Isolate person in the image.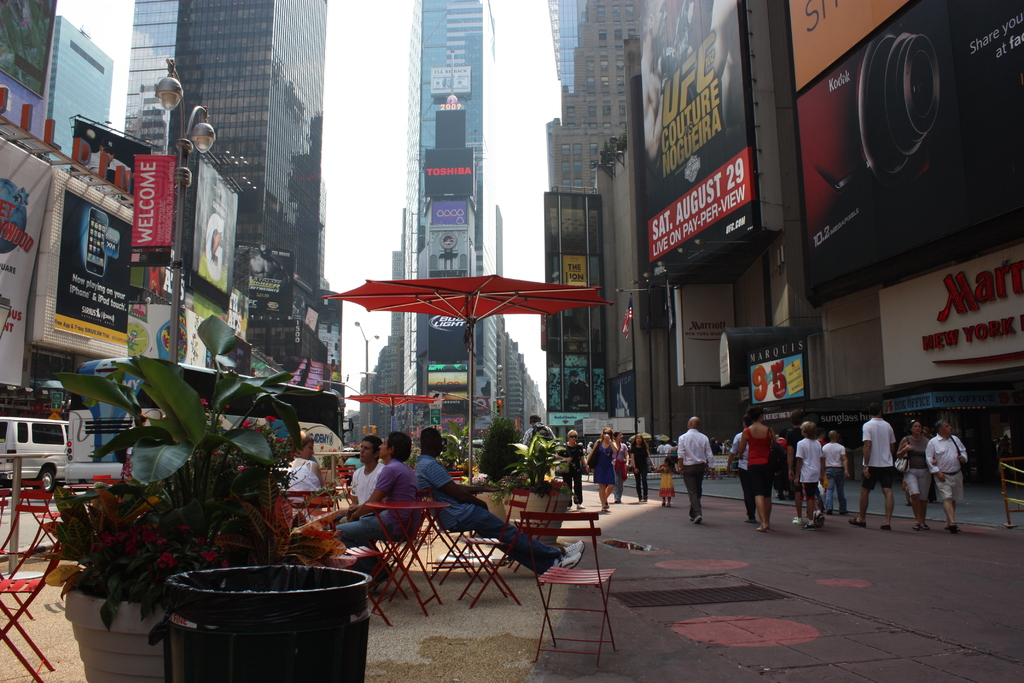
Isolated region: (927,416,964,527).
